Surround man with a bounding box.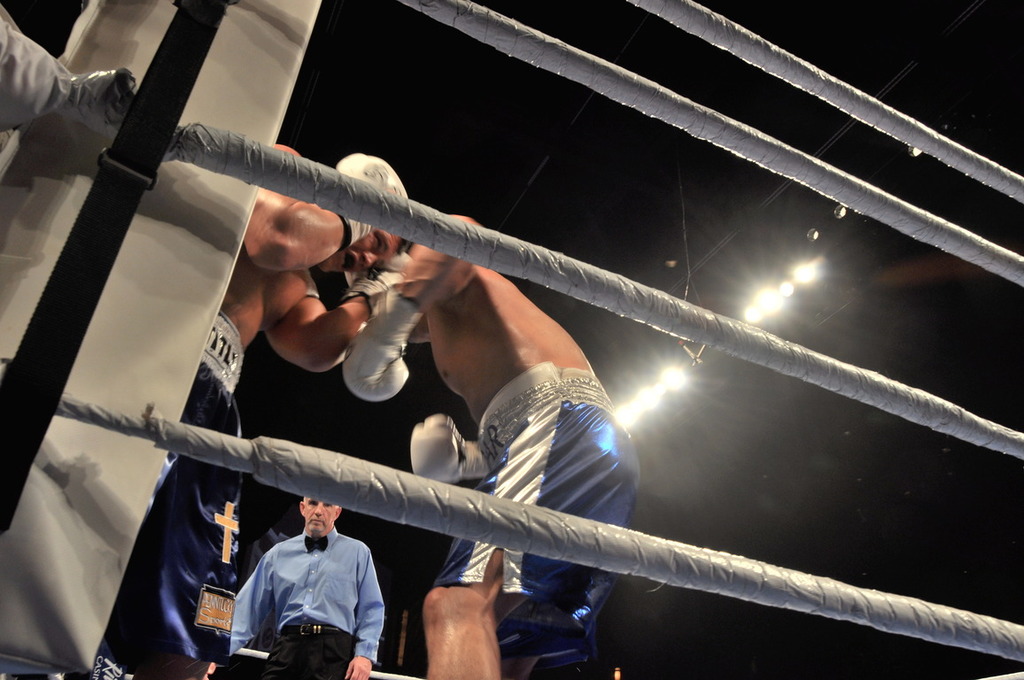
bbox=[206, 459, 400, 671].
